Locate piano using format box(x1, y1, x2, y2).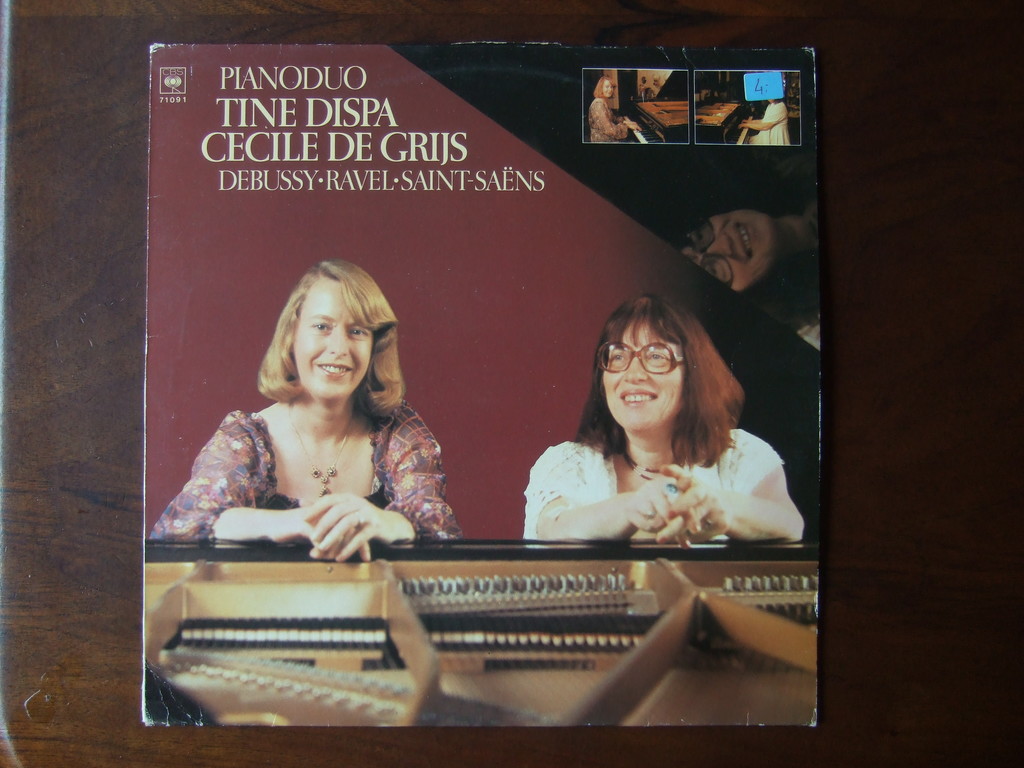
box(634, 69, 691, 138).
